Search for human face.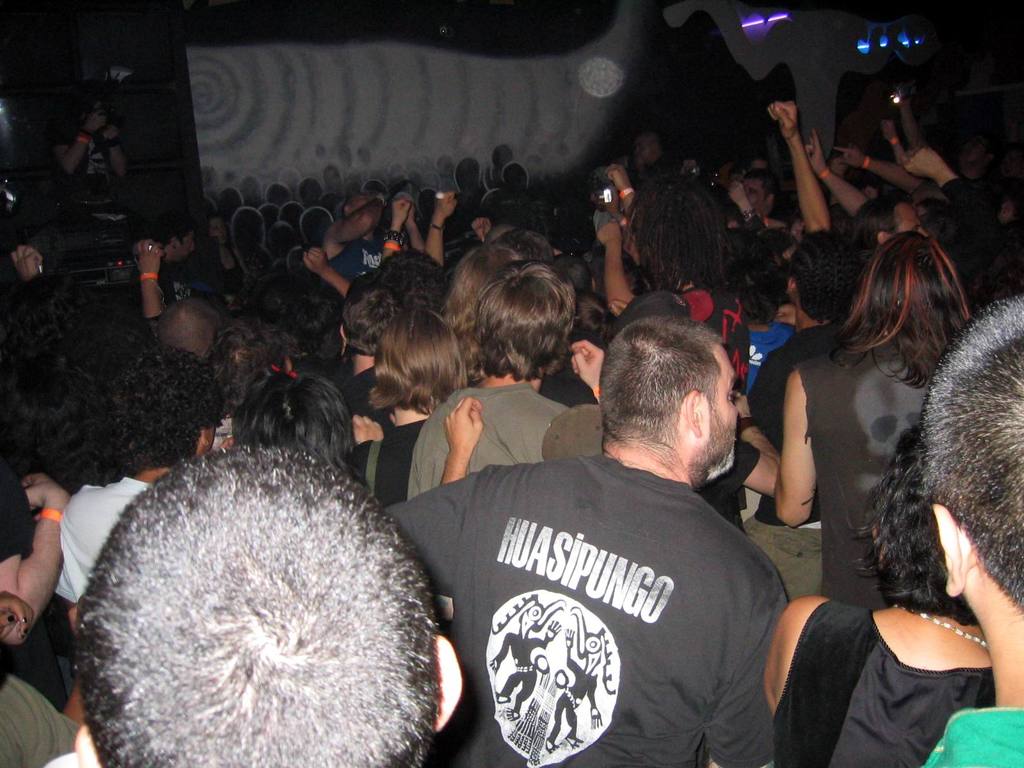
Found at x1=703 y1=343 x2=752 y2=481.
